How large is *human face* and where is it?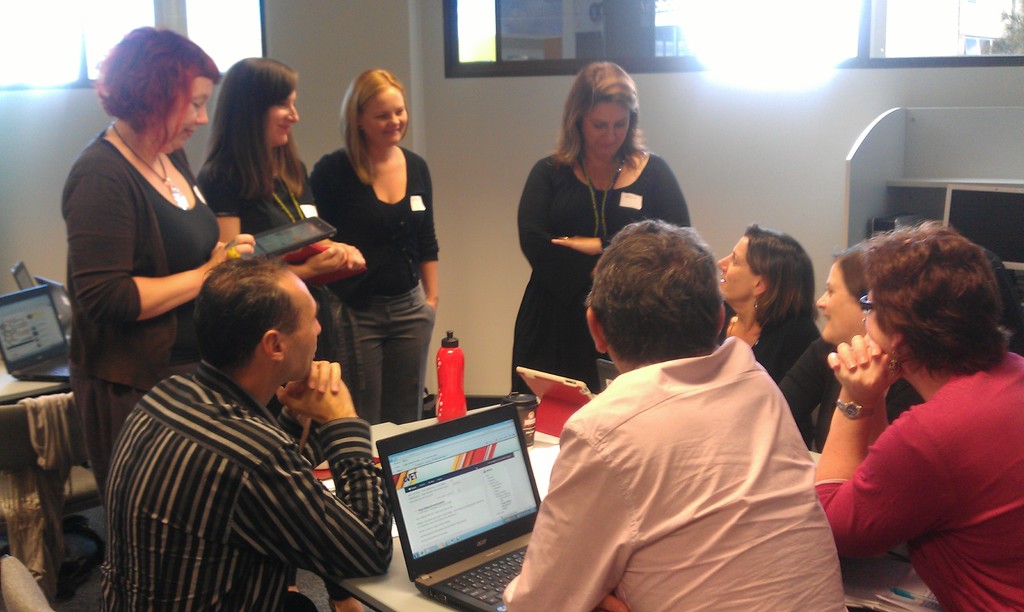
Bounding box: <region>584, 97, 630, 161</region>.
